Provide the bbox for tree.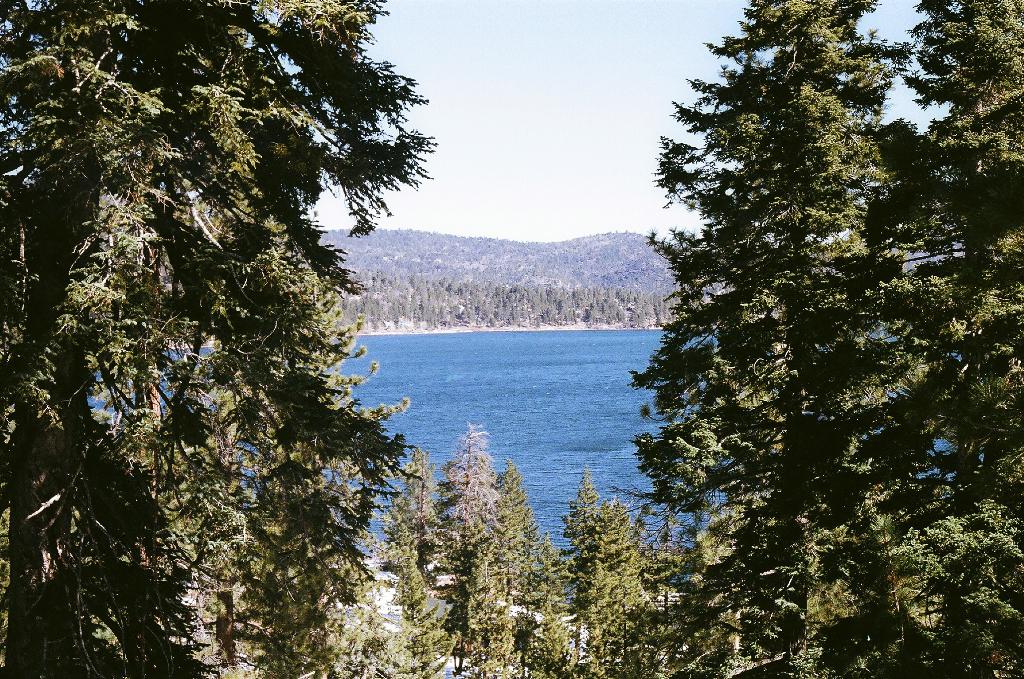
<region>624, 0, 912, 560</region>.
